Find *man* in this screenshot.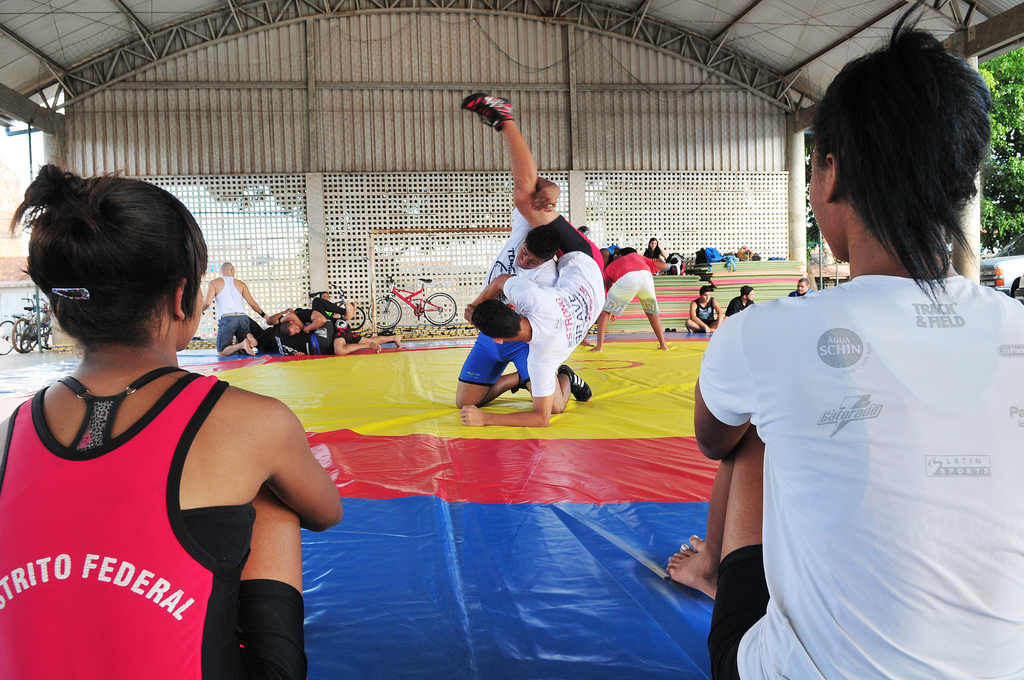
The bounding box for *man* is locate(454, 174, 598, 413).
